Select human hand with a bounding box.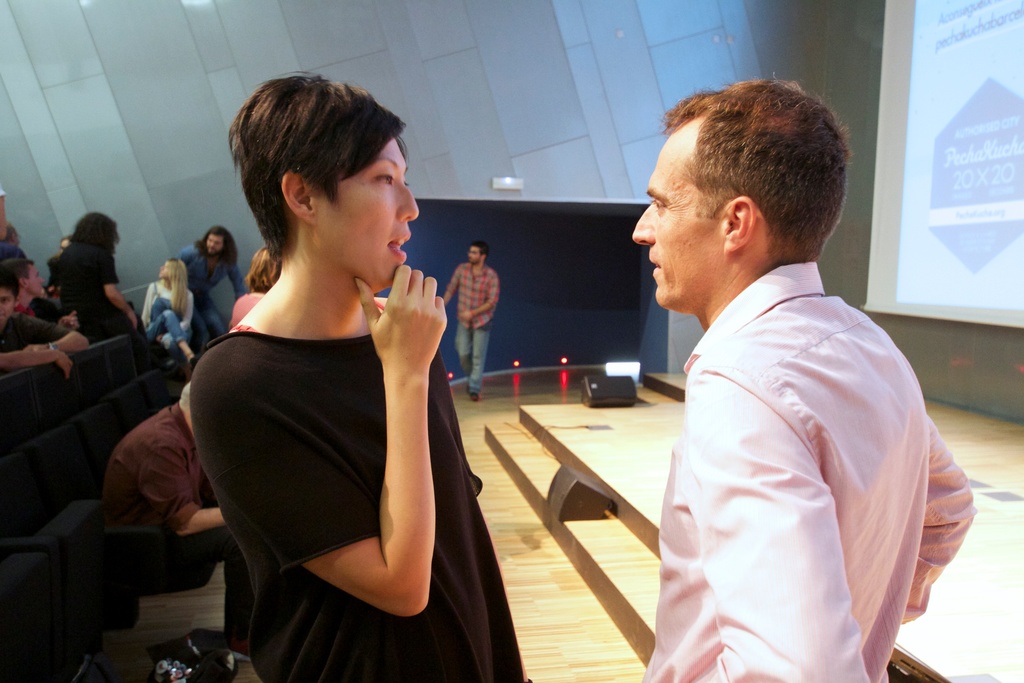
58 311 83 332.
